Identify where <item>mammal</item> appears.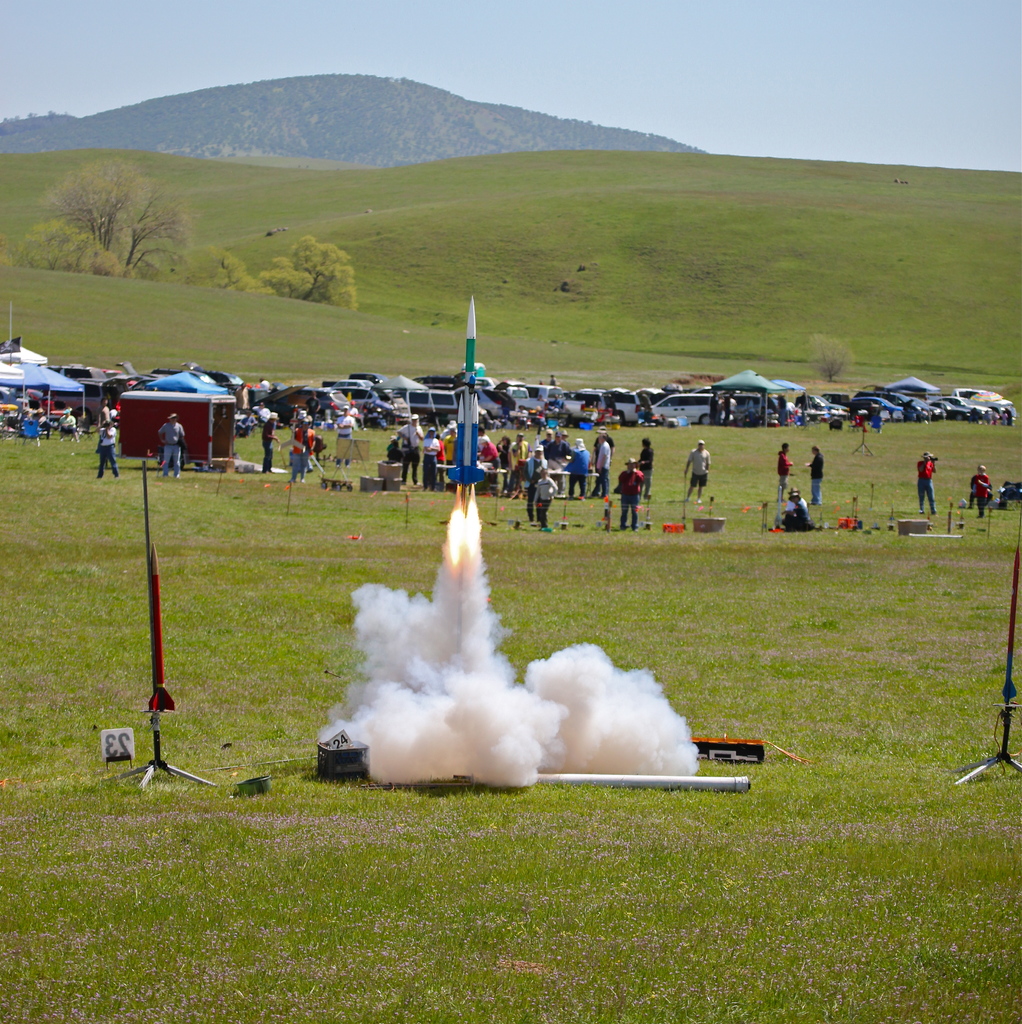
Appears at {"left": 684, "top": 440, "right": 710, "bottom": 500}.
